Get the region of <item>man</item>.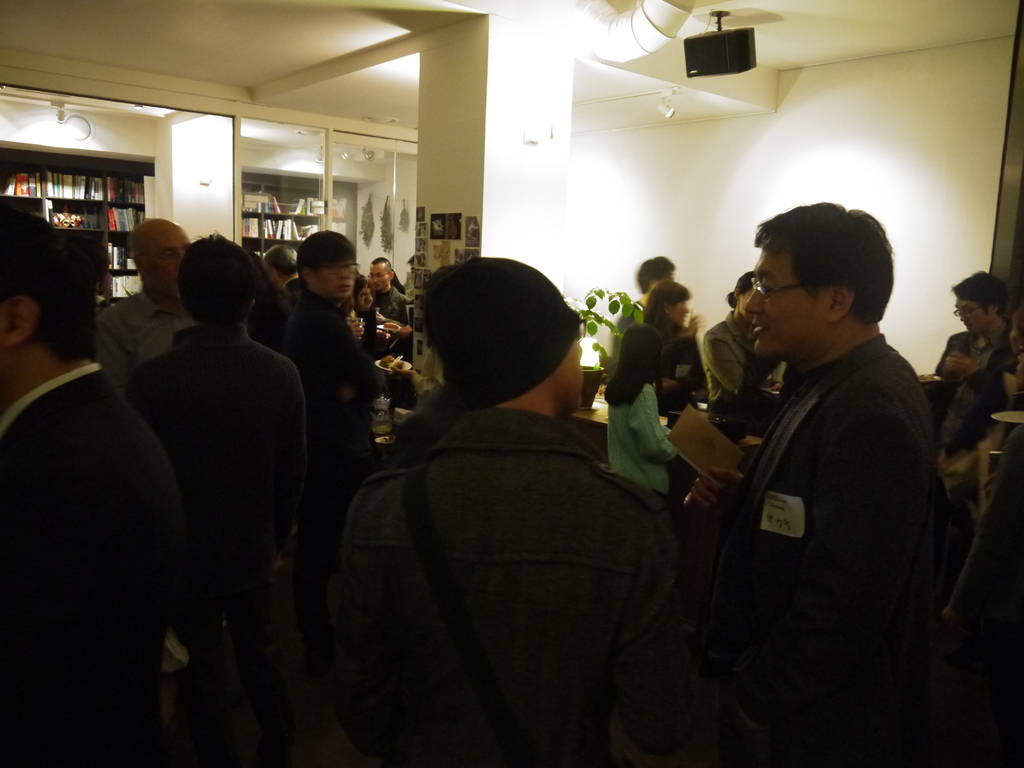
<bbox>666, 206, 982, 748</bbox>.
